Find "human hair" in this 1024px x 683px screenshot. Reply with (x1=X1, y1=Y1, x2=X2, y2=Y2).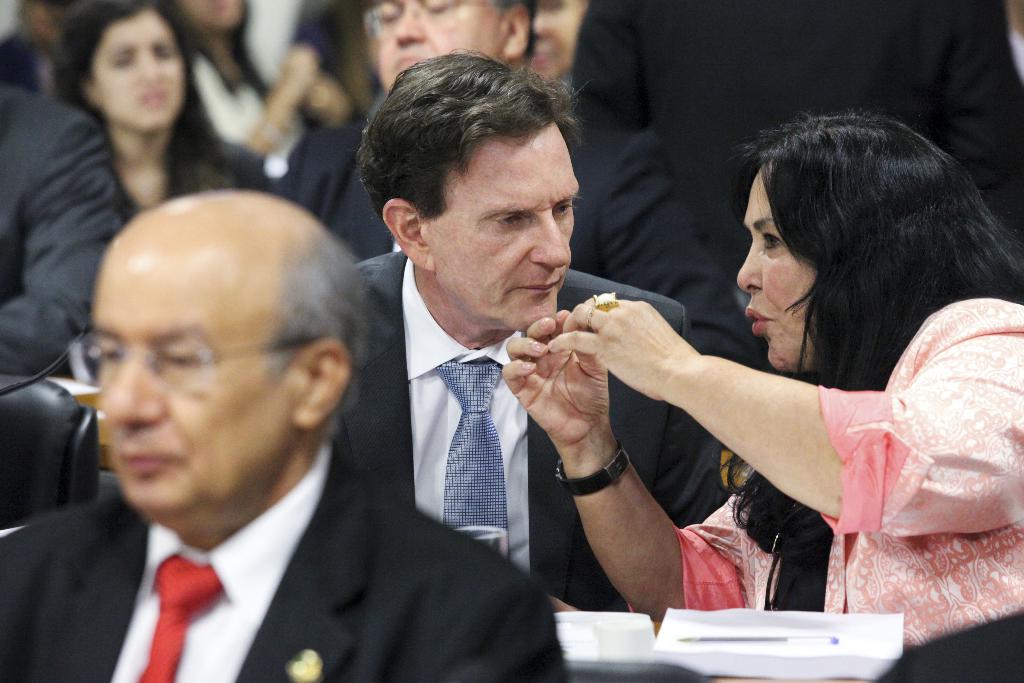
(x1=333, y1=0, x2=380, y2=126).
